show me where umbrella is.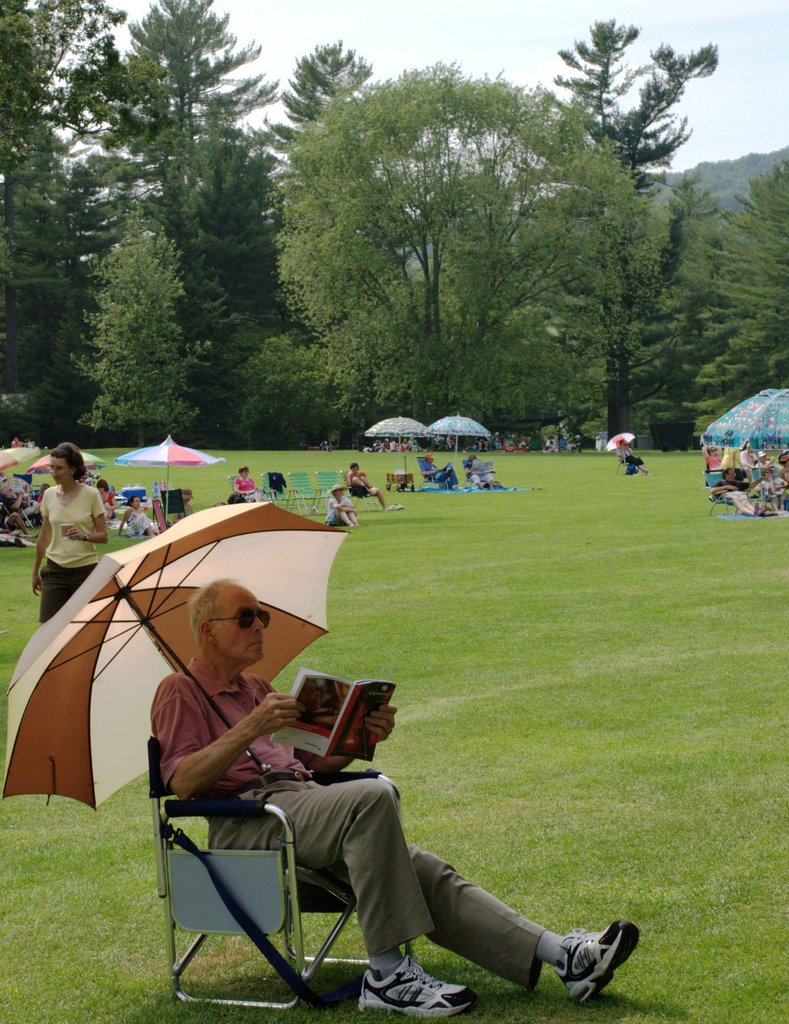
umbrella is at [605, 429, 634, 451].
